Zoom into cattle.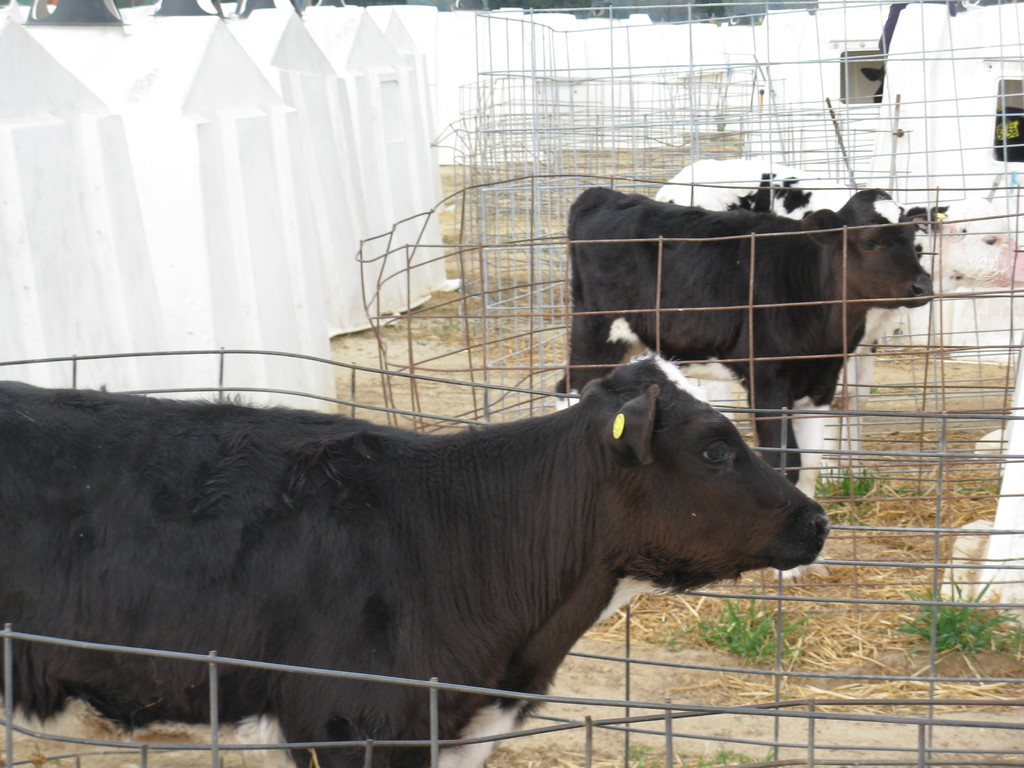
Zoom target: select_region(648, 154, 1023, 415).
